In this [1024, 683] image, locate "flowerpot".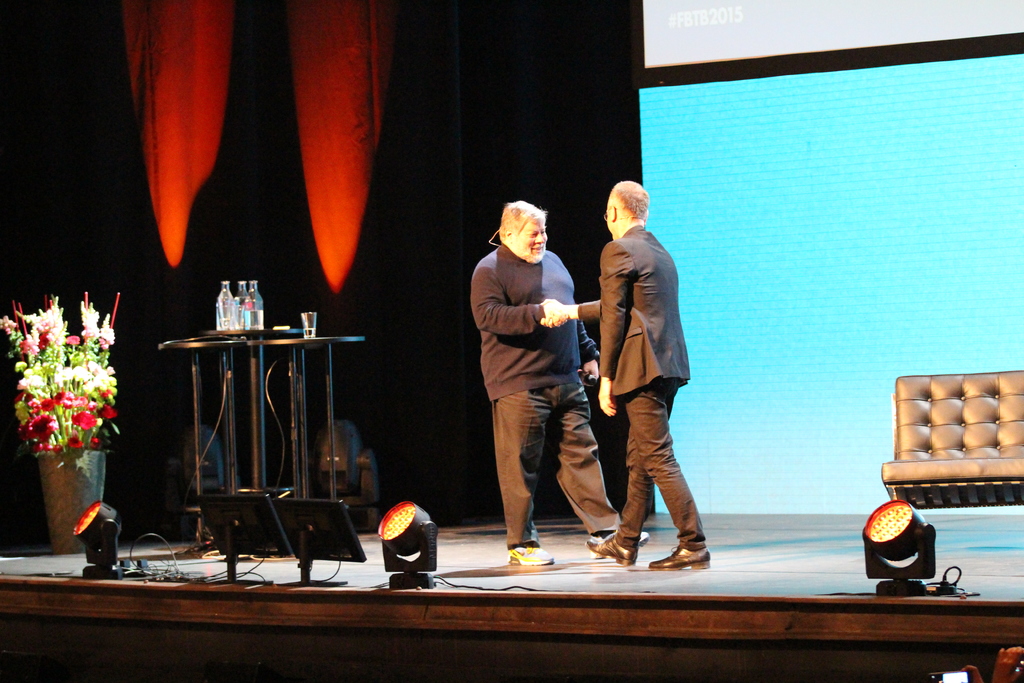
Bounding box: box=[35, 448, 111, 548].
